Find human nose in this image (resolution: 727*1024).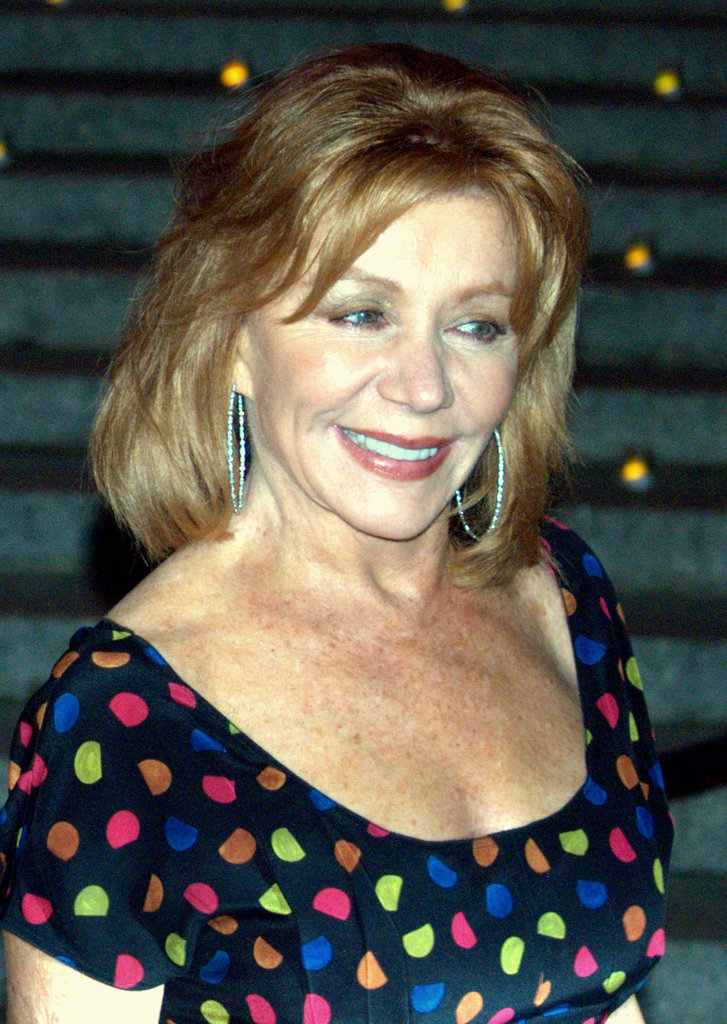
bbox=[375, 322, 458, 413].
